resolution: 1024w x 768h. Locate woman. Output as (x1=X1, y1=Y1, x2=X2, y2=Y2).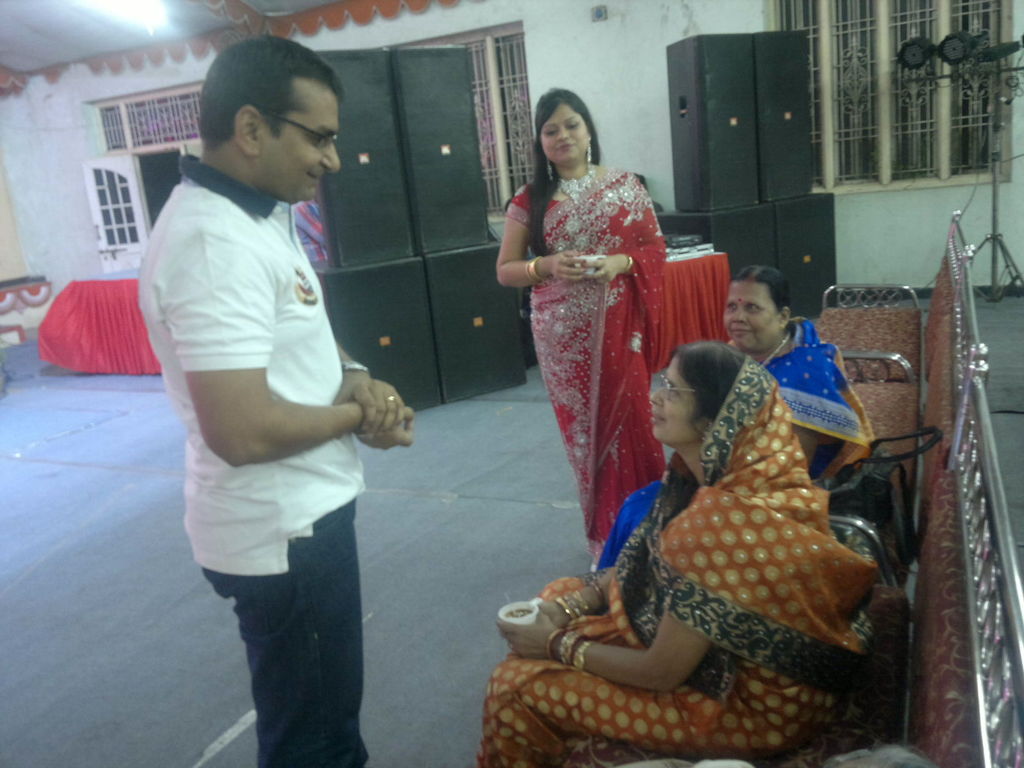
(x1=505, y1=83, x2=700, y2=561).
